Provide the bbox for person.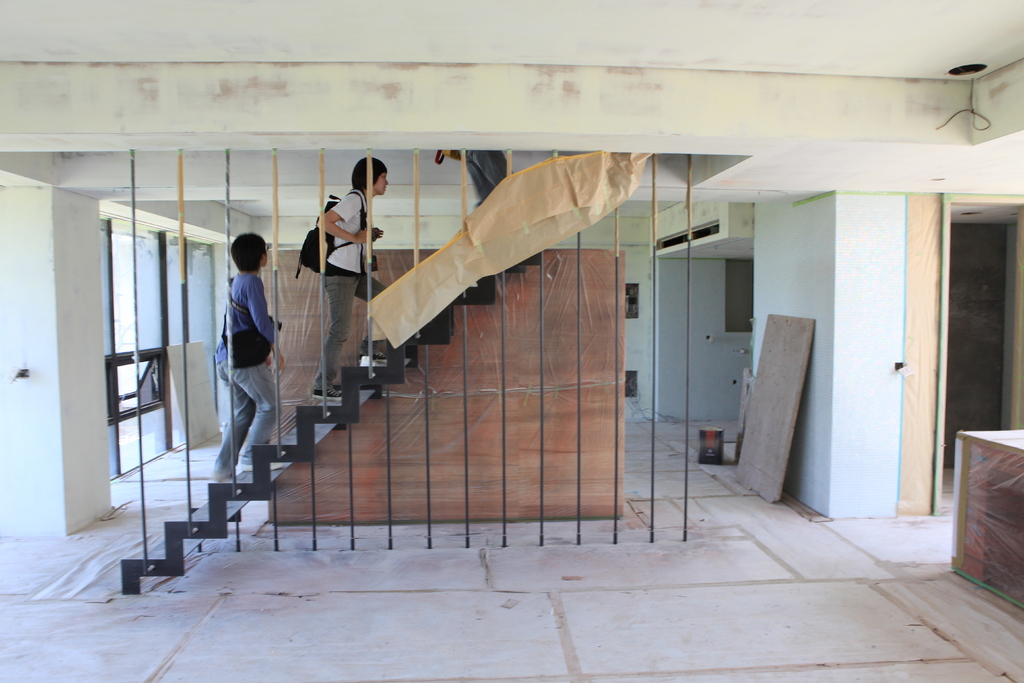
(x1=201, y1=227, x2=276, y2=517).
